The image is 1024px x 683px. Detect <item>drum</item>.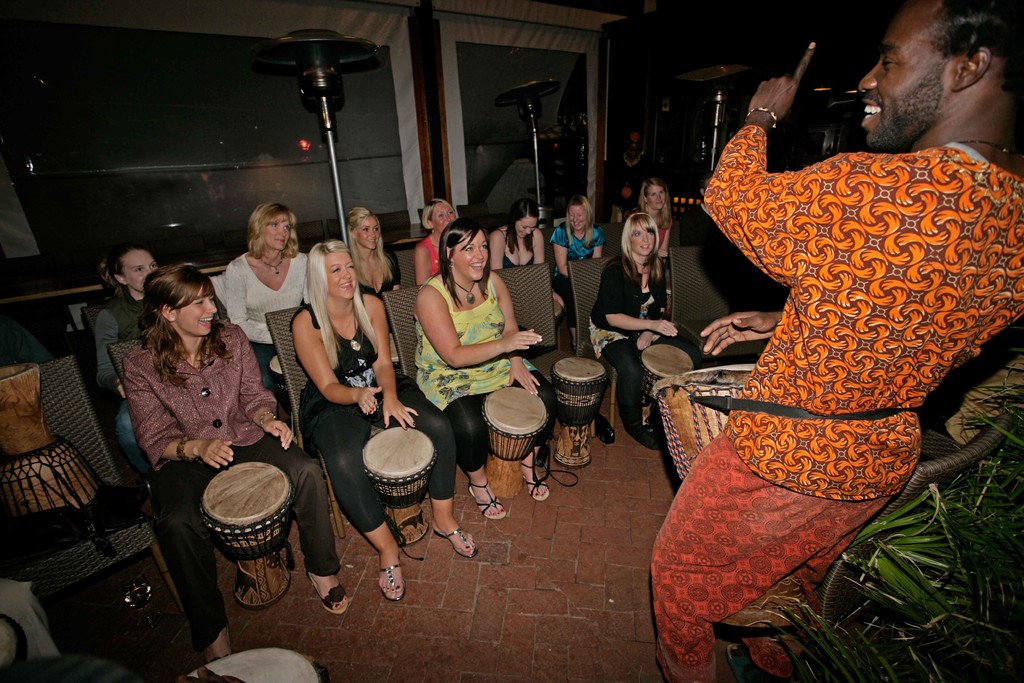
Detection: bbox=[485, 386, 548, 498].
